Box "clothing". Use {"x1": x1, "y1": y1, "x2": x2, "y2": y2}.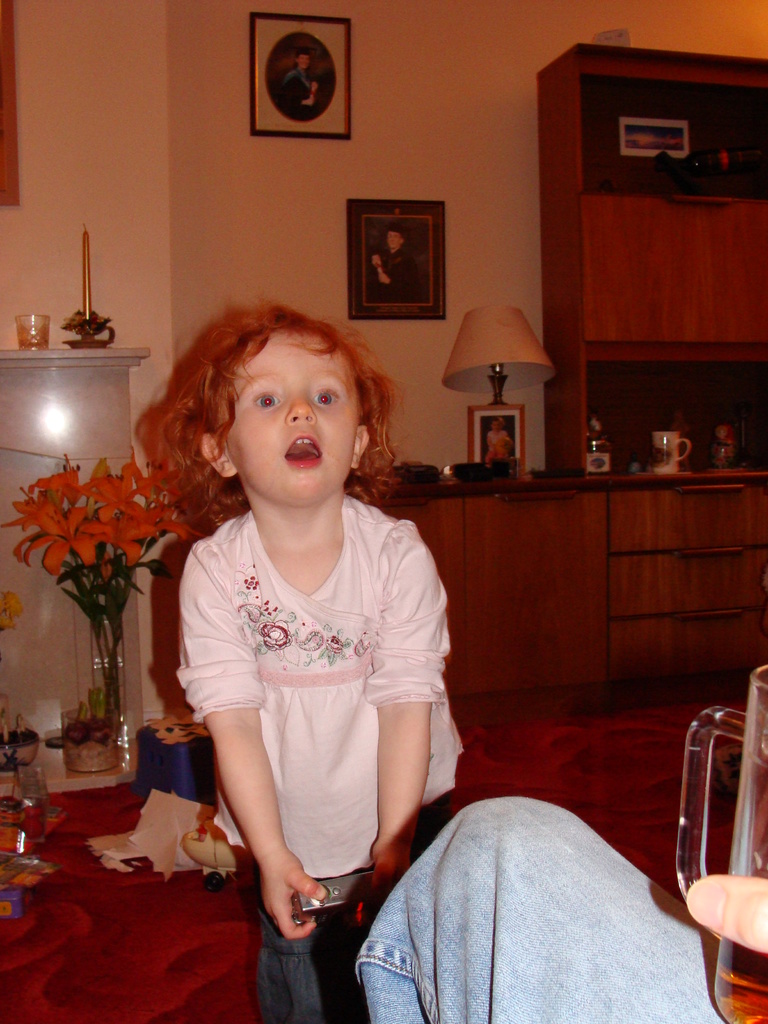
{"x1": 185, "y1": 447, "x2": 457, "y2": 937}.
